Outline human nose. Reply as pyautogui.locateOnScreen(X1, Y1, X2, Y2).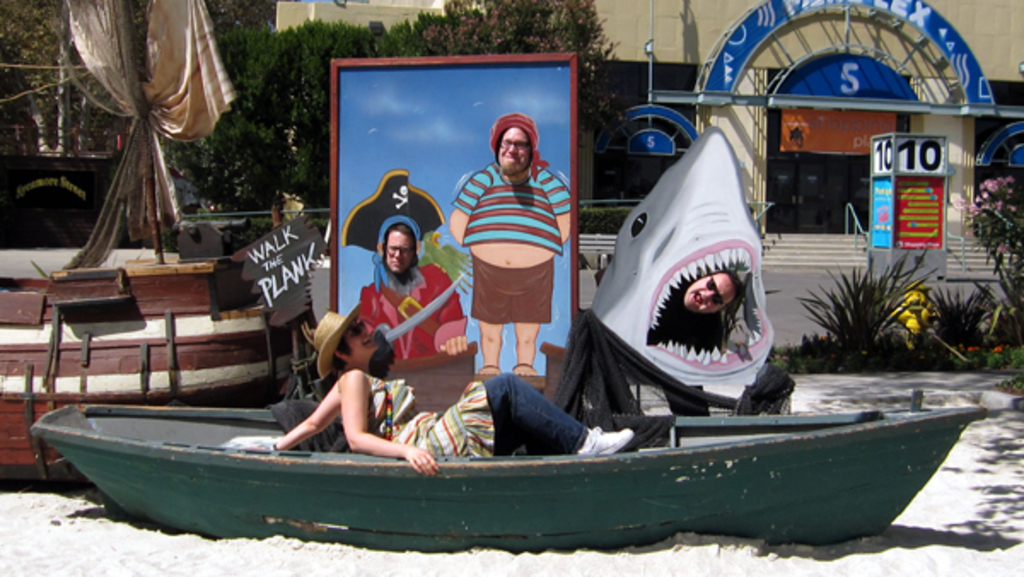
pyautogui.locateOnScreen(394, 249, 403, 261).
